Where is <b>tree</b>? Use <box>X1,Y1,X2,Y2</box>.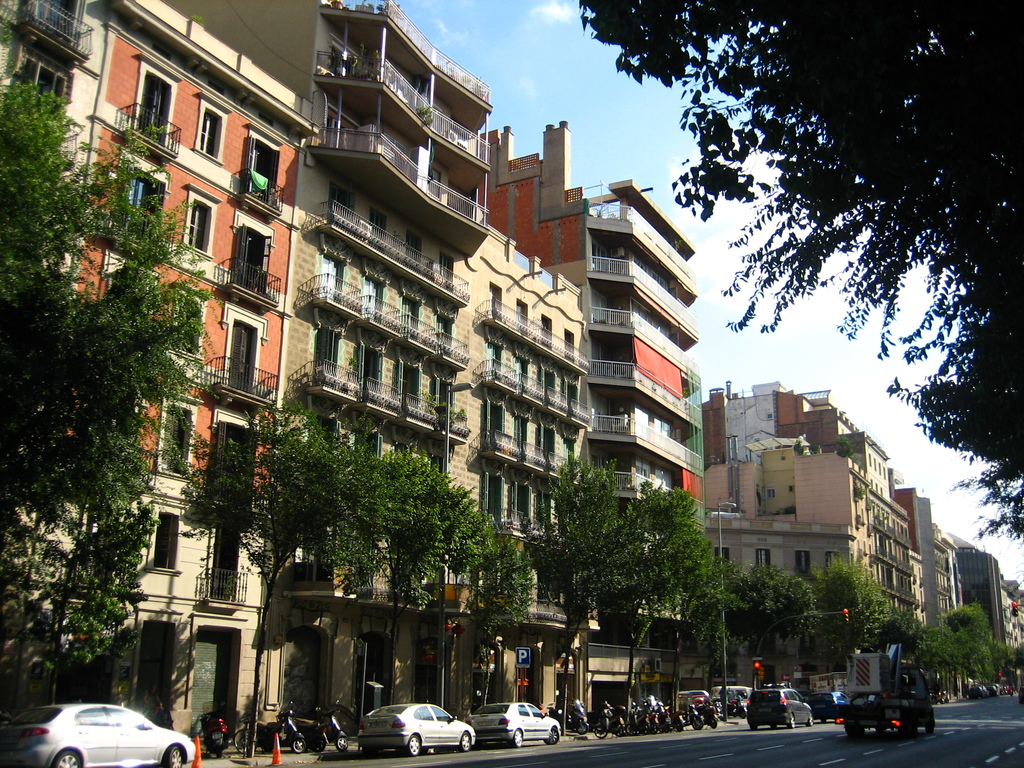
<box>578,0,1023,550</box>.
